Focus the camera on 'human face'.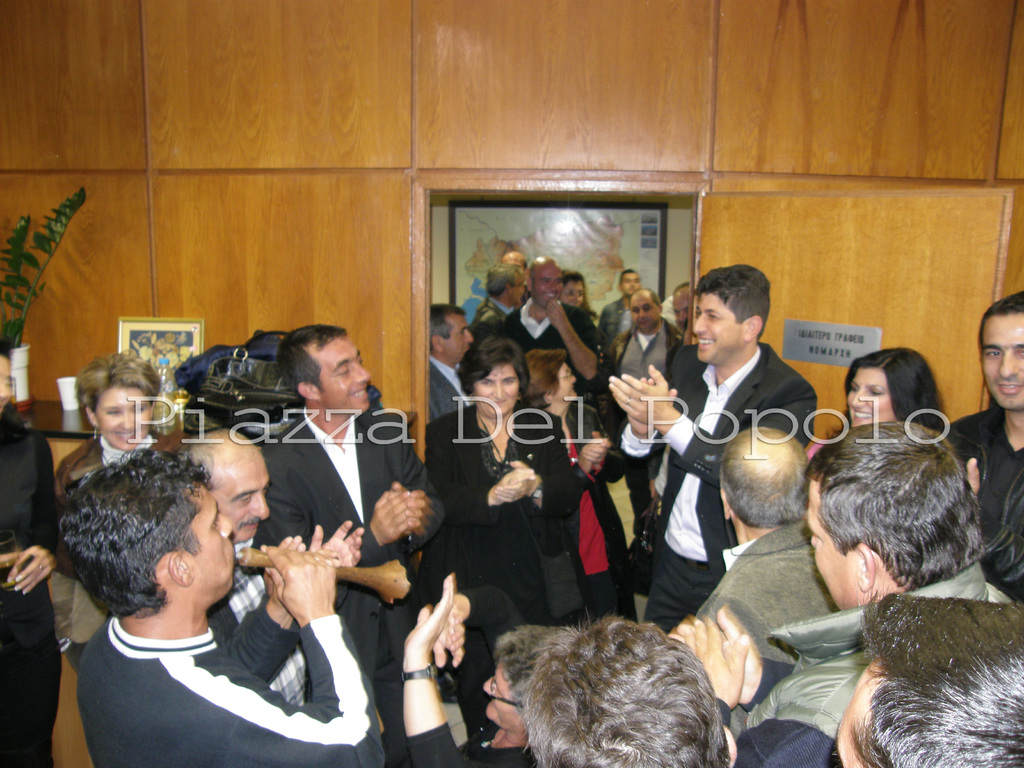
Focus region: region(810, 481, 856, 609).
